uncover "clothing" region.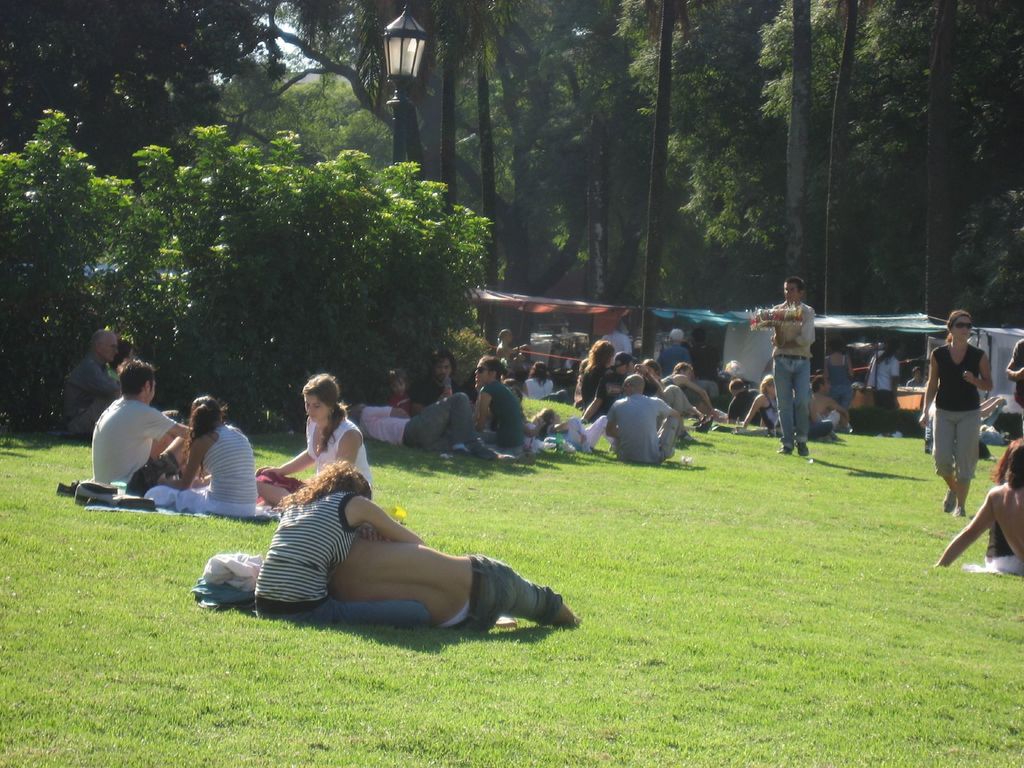
Uncovered: [left=932, top=346, right=980, bottom=492].
